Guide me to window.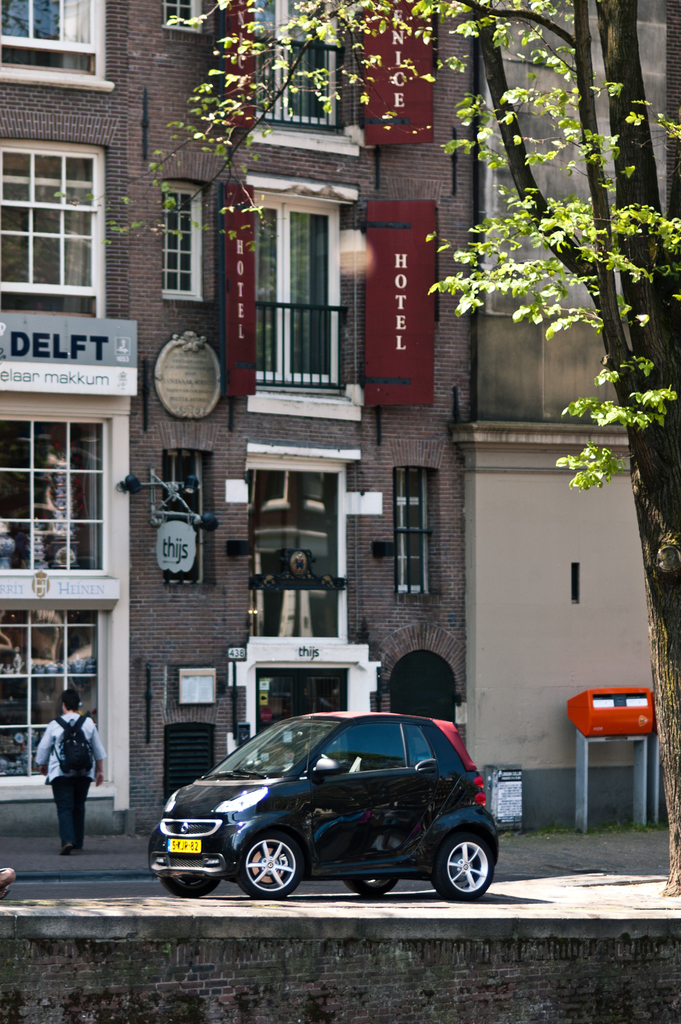
Guidance: pyautogui.locateOnScreen(158, 177, 212, 301).
